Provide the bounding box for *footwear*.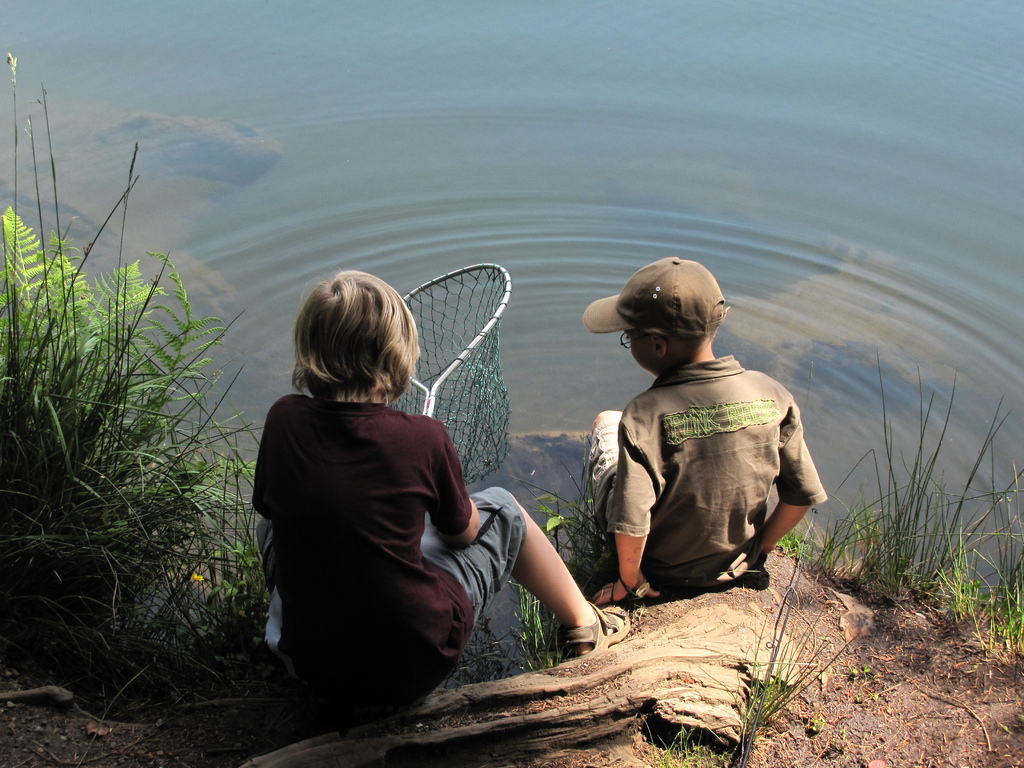
bbox=(566, 600, 634, 653).
